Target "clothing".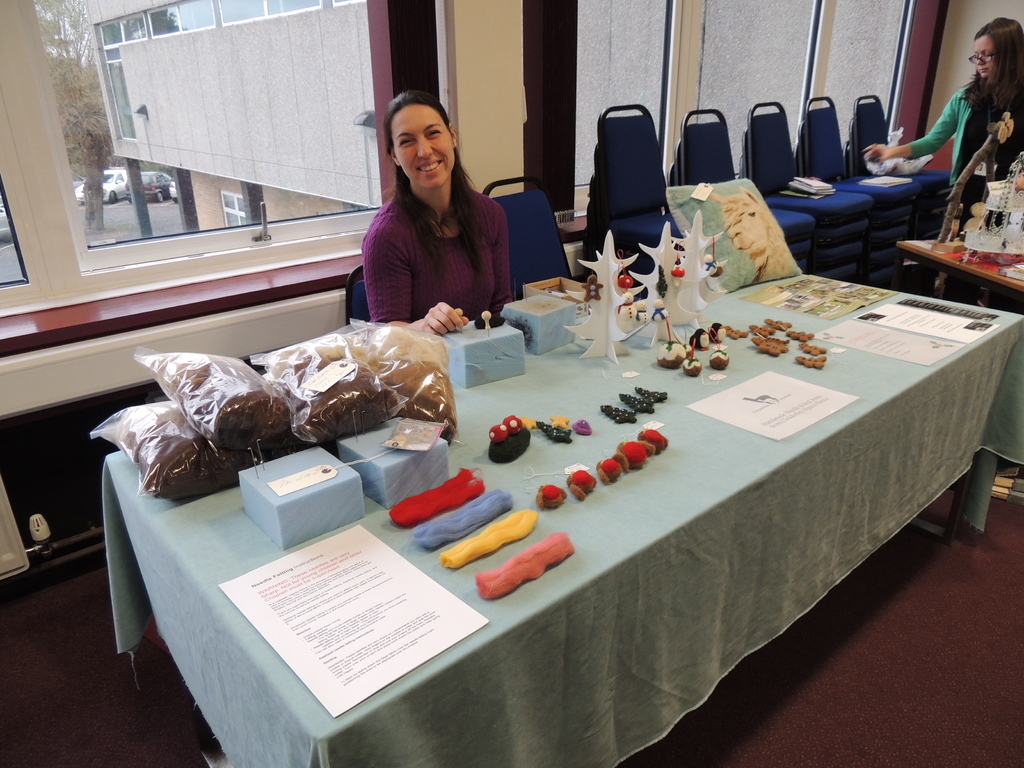
Target region: <box>906,82,1023,230</box>.
